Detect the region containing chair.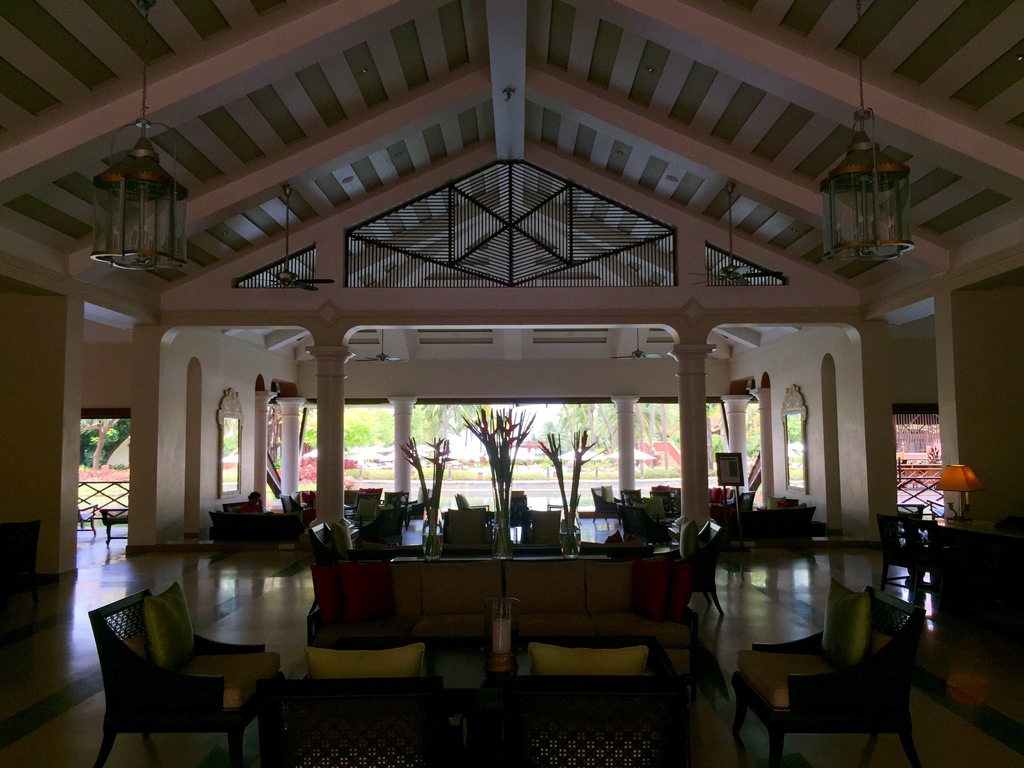
select_region(723, 490, 756, 509).
